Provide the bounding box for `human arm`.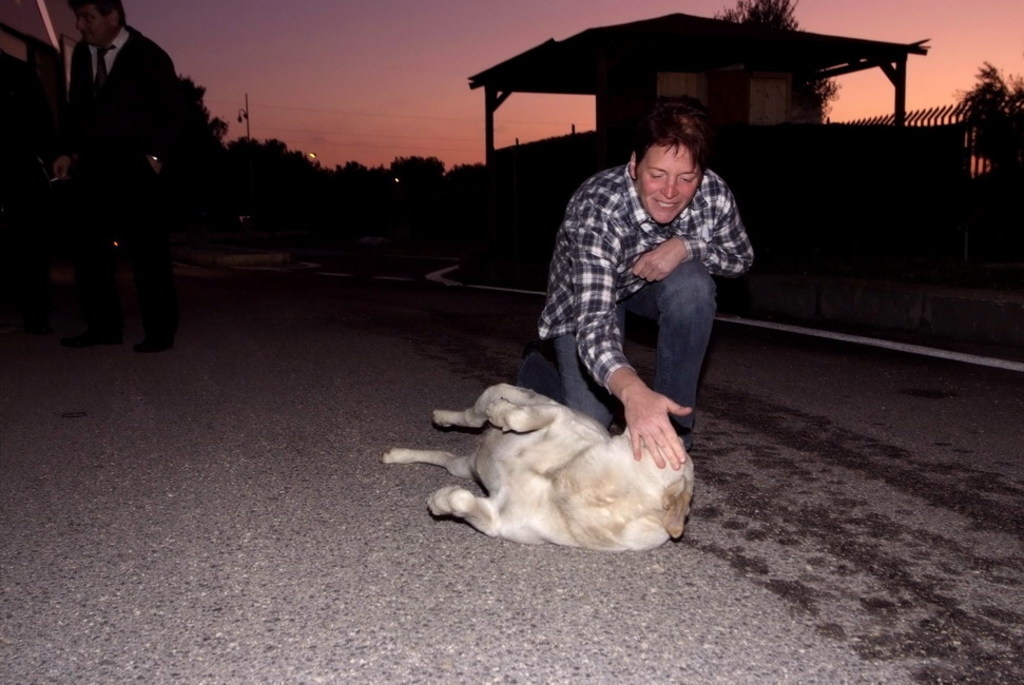
[620,177,760,286].
